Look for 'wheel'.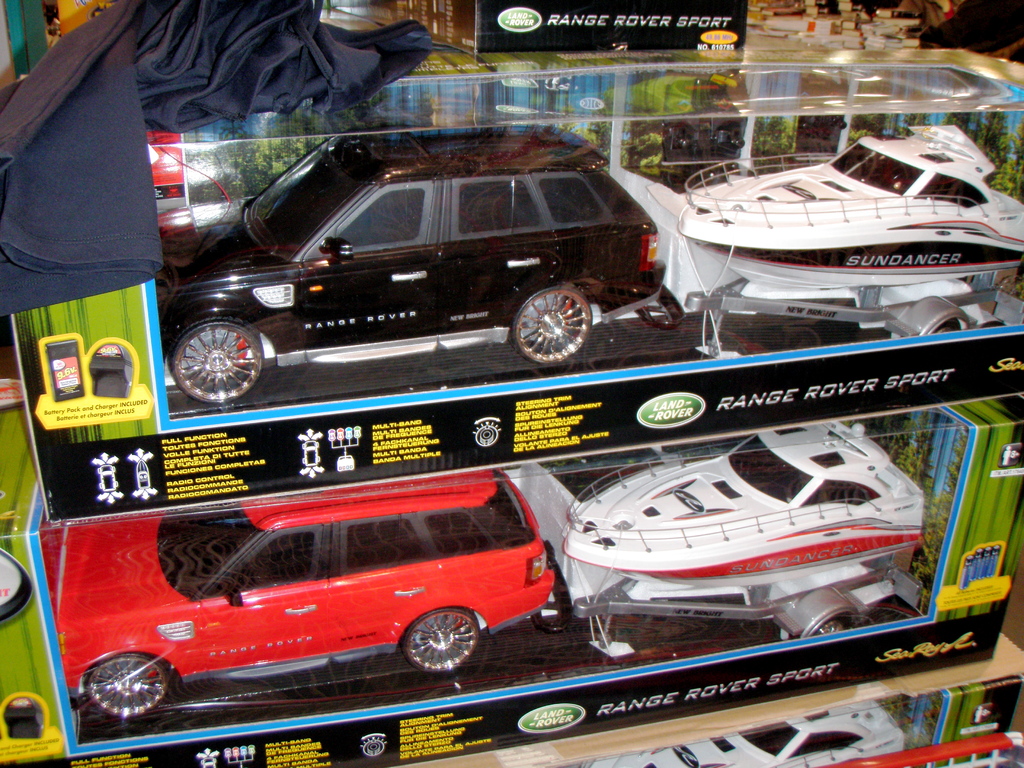
Found: {"x1": 511, "y1": 281, "x2": 599, "y2": 367}.
